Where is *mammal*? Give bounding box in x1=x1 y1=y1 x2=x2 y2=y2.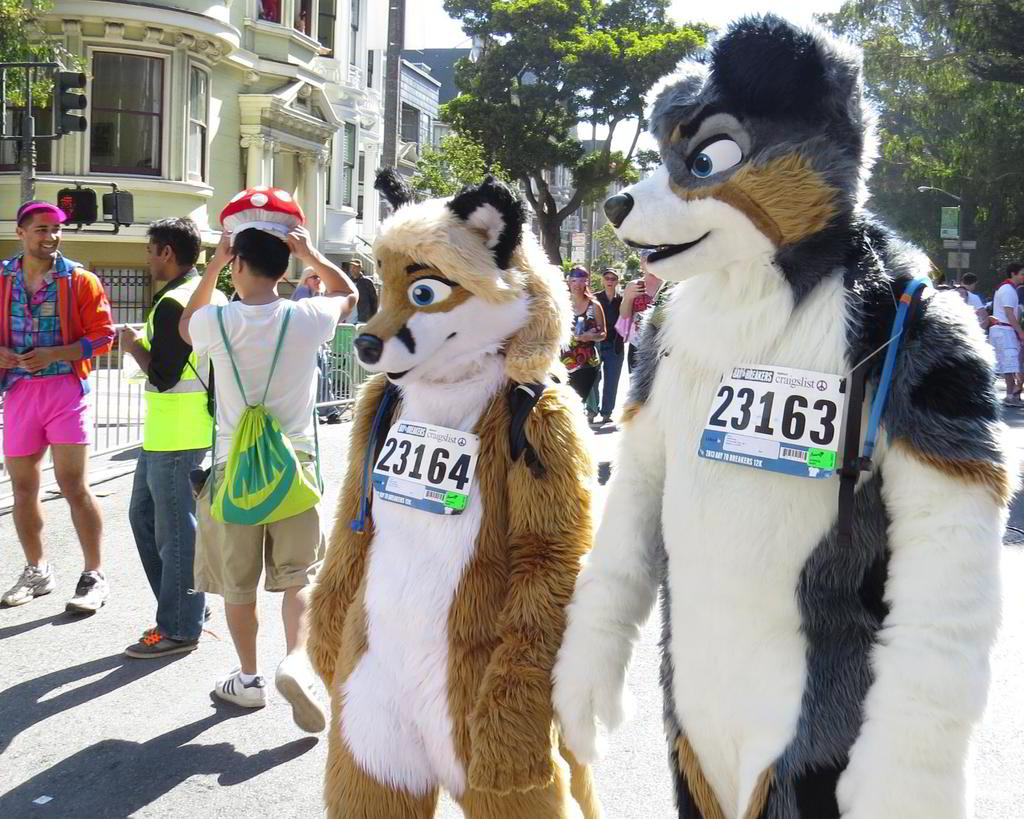
x1=340 y1=259 x2=383 y2=328.
